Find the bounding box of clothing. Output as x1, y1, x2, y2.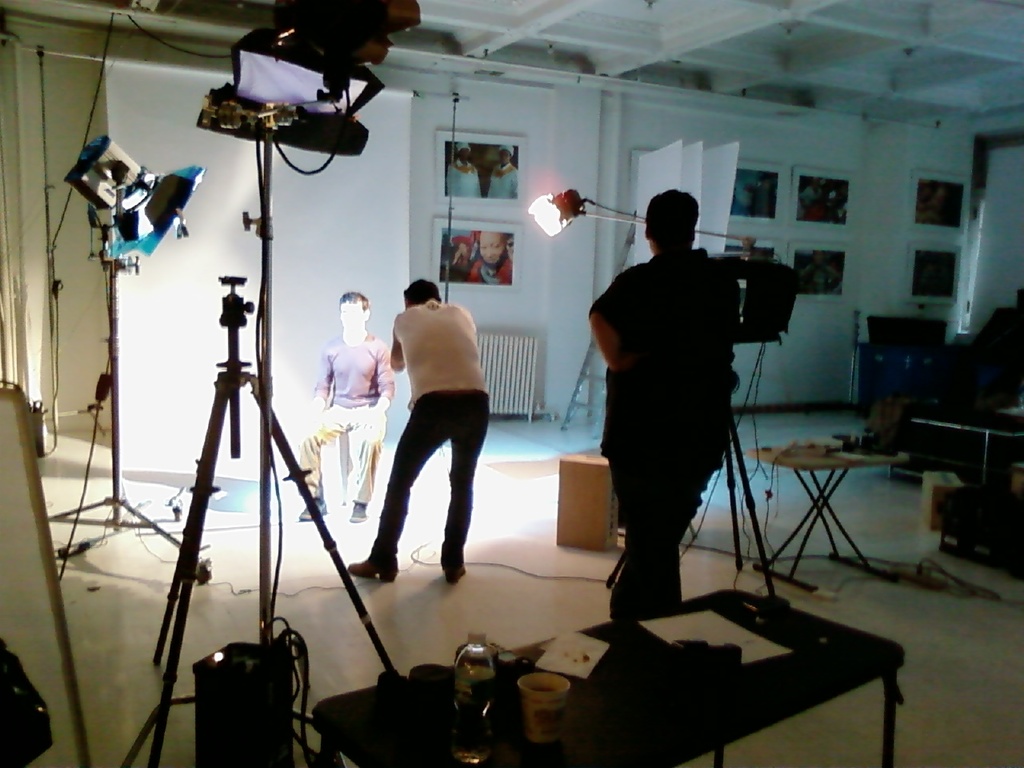
362, 283, 490, 562.
